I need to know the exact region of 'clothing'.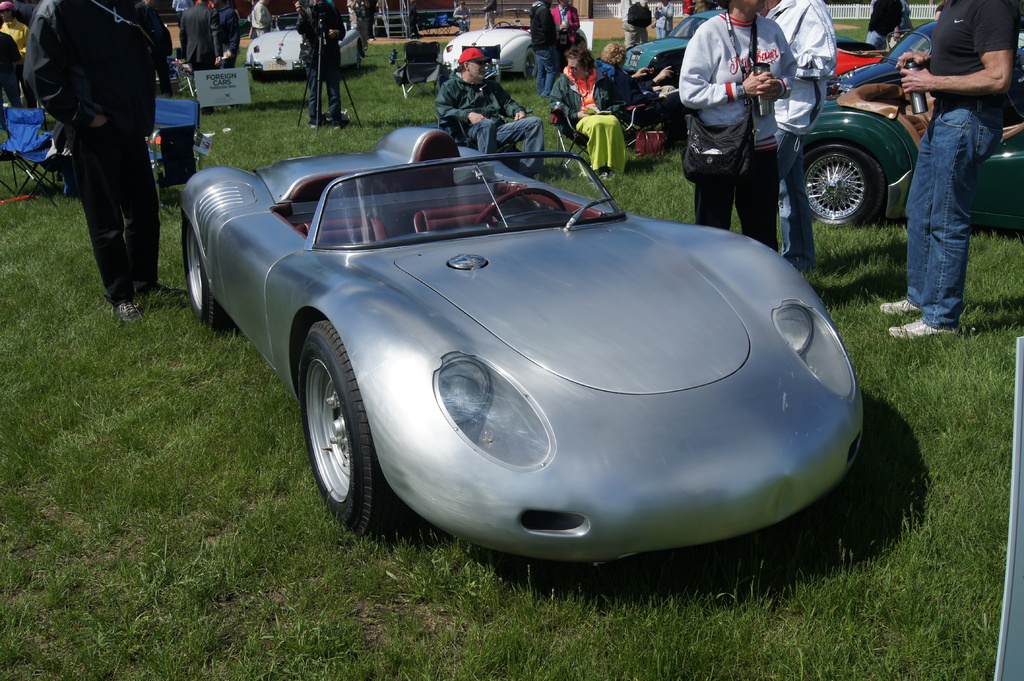
Region: (531, 46, 566, 93).
